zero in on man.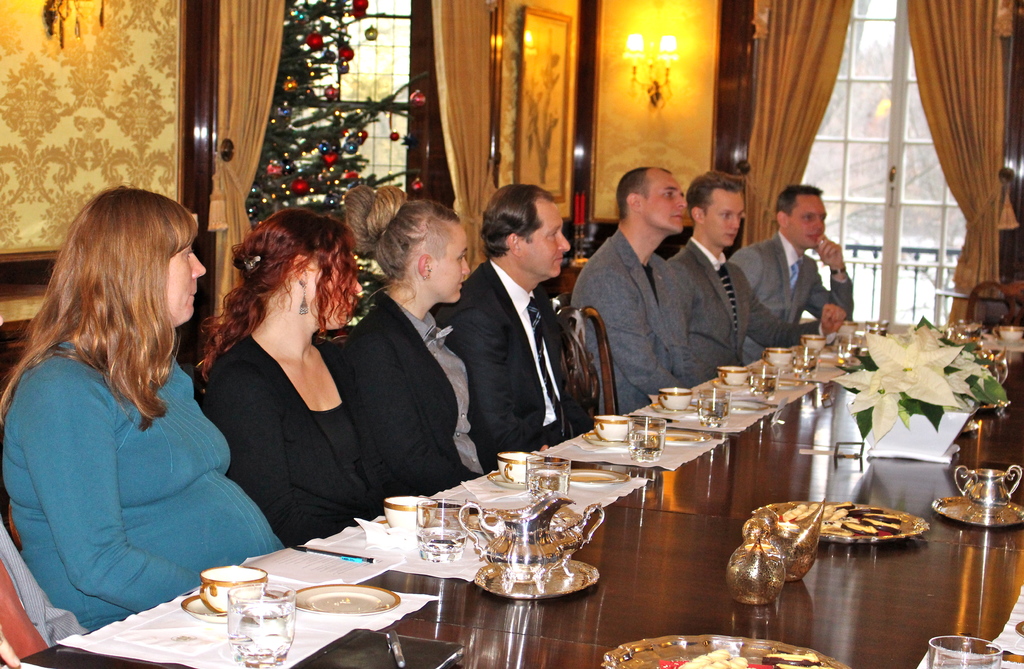
Zeroed in: <region>438, 182, 598, 481</region>.
